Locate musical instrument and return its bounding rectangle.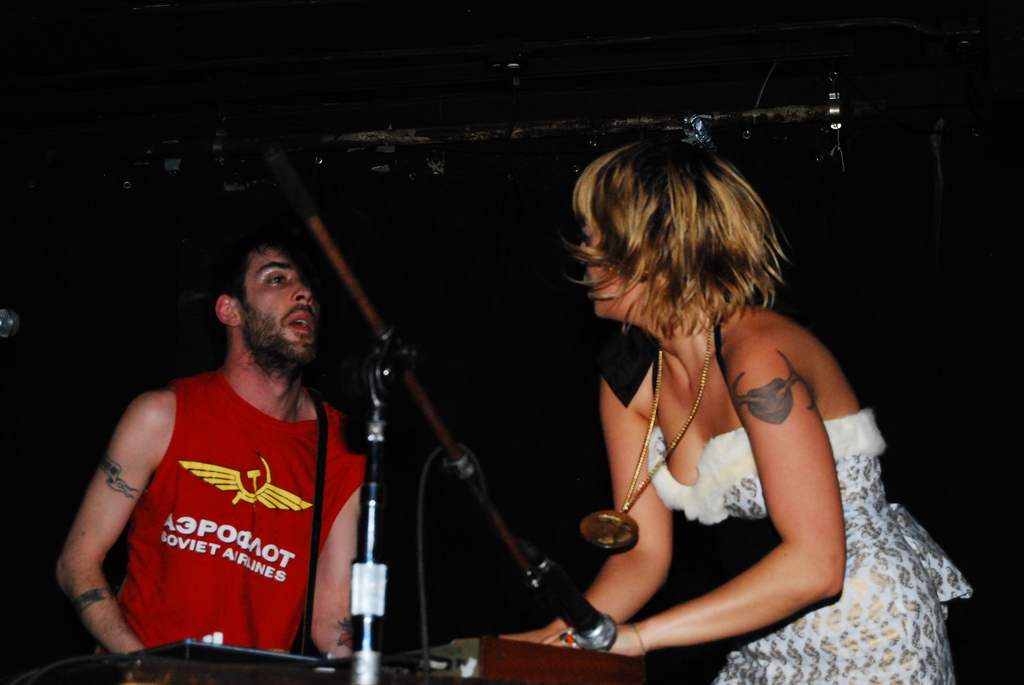
bbox=[376, 624, 650, 684].
